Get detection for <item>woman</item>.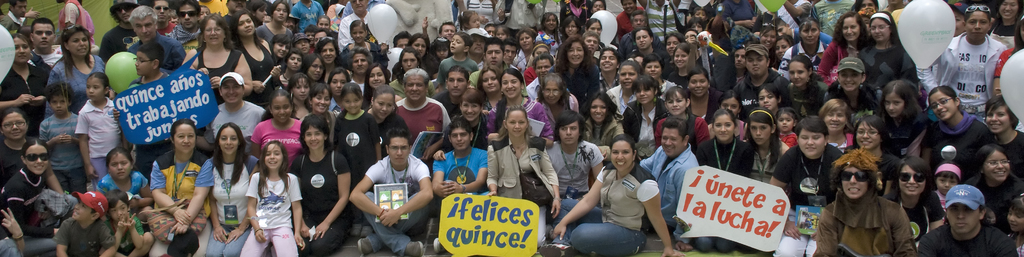
Detection: BBox(744, 109, 794, 184).
